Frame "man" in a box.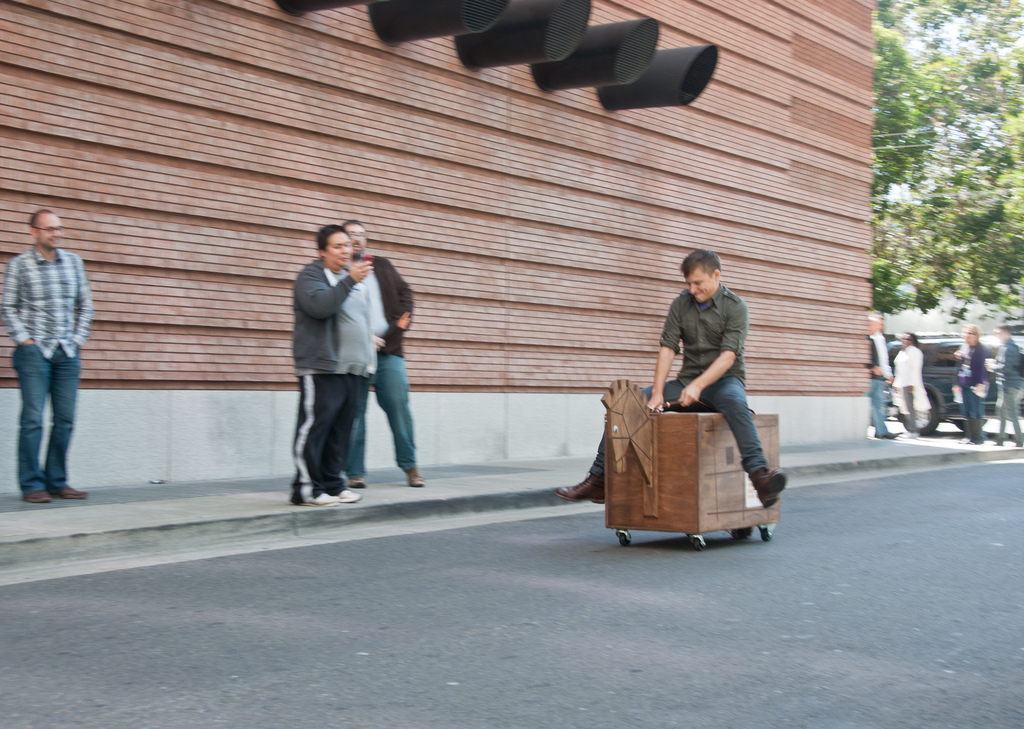
874,312,896,406.
